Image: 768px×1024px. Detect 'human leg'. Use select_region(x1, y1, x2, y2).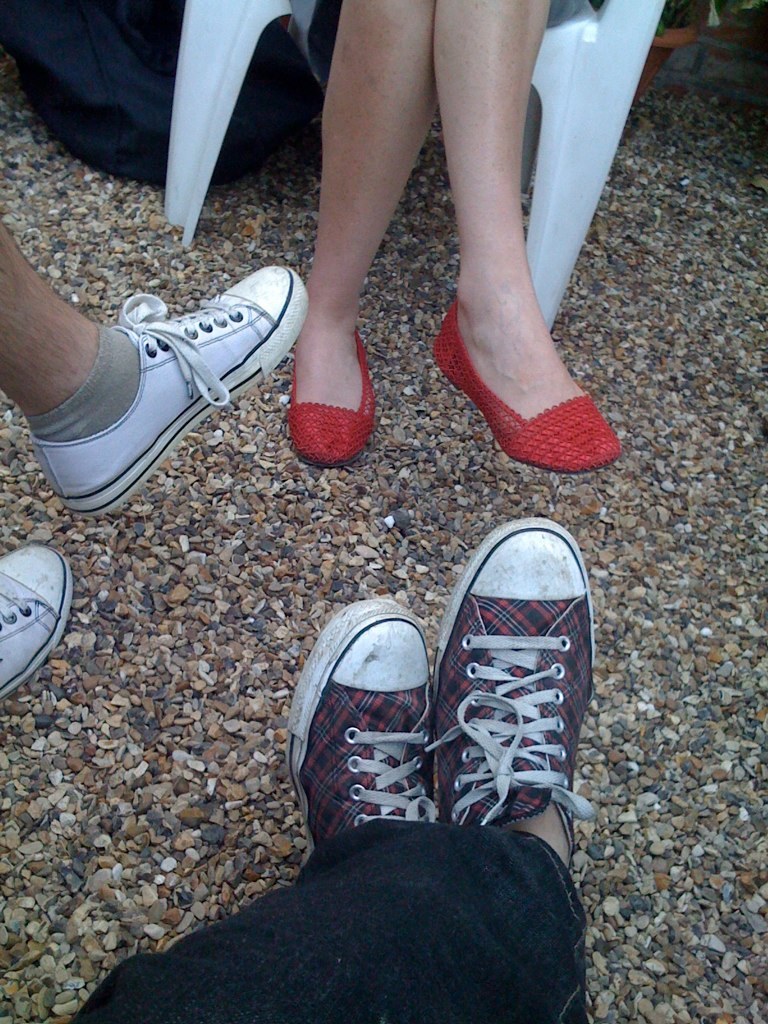
select_region(289, 0, 435, 460).
